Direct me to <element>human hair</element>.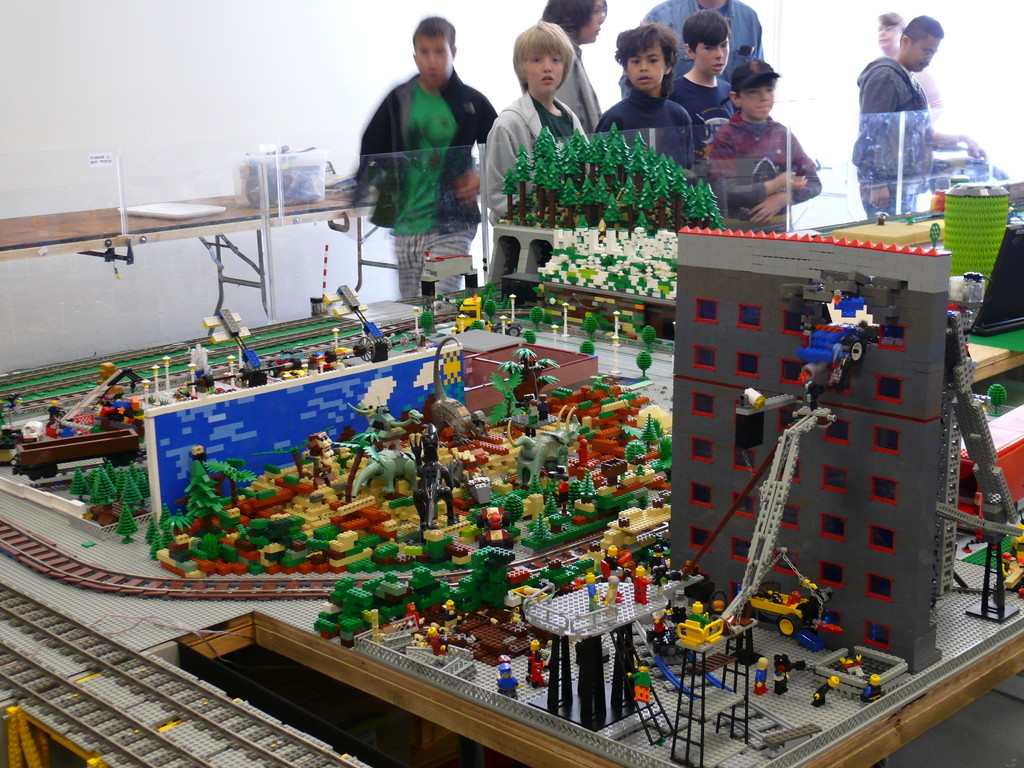
Direction: bbox(613, 20, 682, 63).
